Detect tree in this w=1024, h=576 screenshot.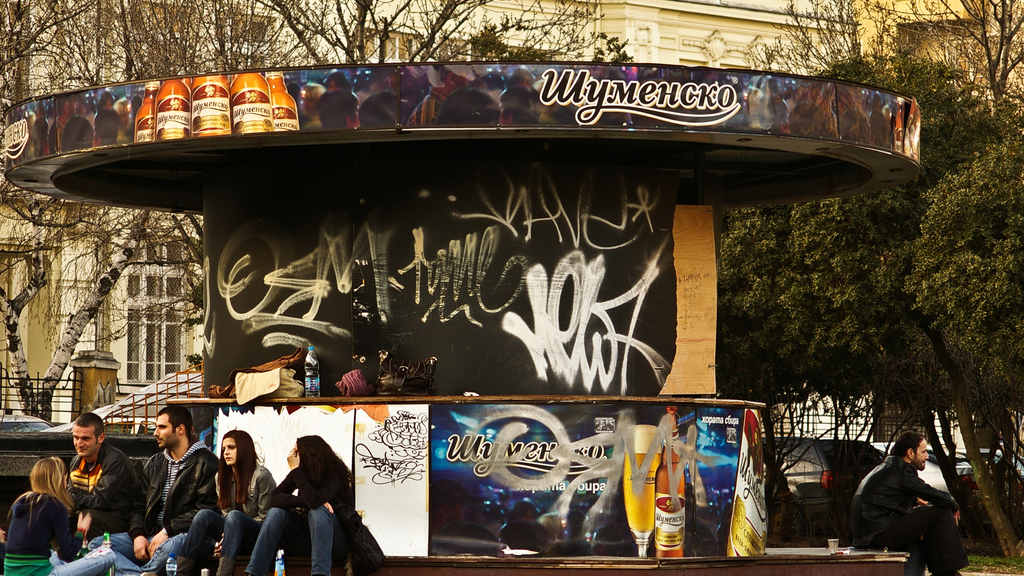
Detection: pyautogui.locateOnScreen(714, 48, 1023, 560).
